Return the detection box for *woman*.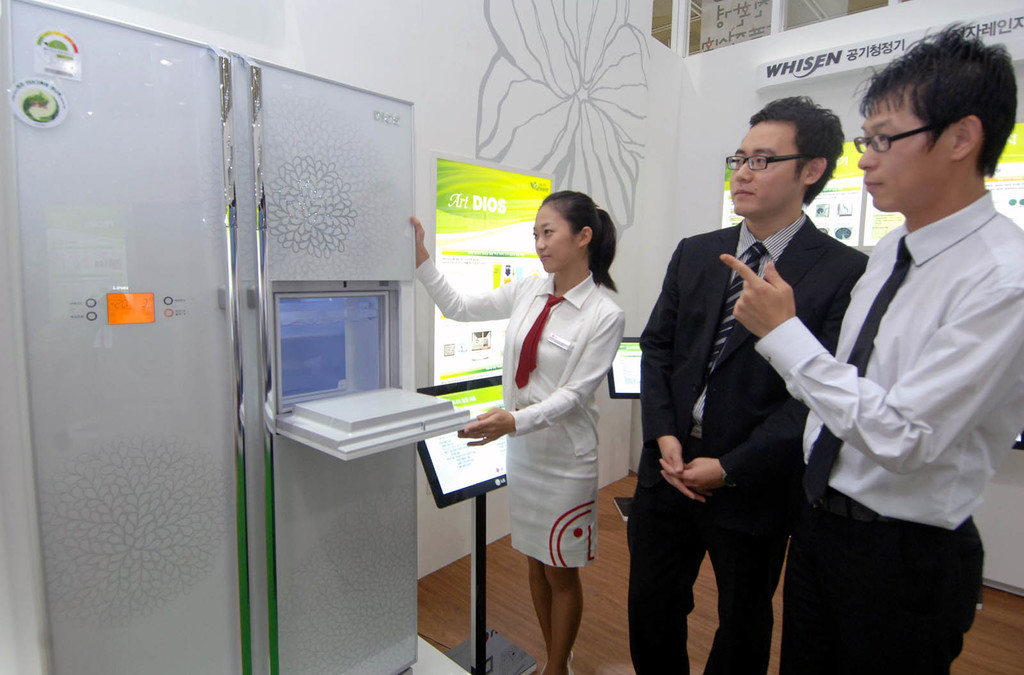
box=[474, 213, 629, 667].
